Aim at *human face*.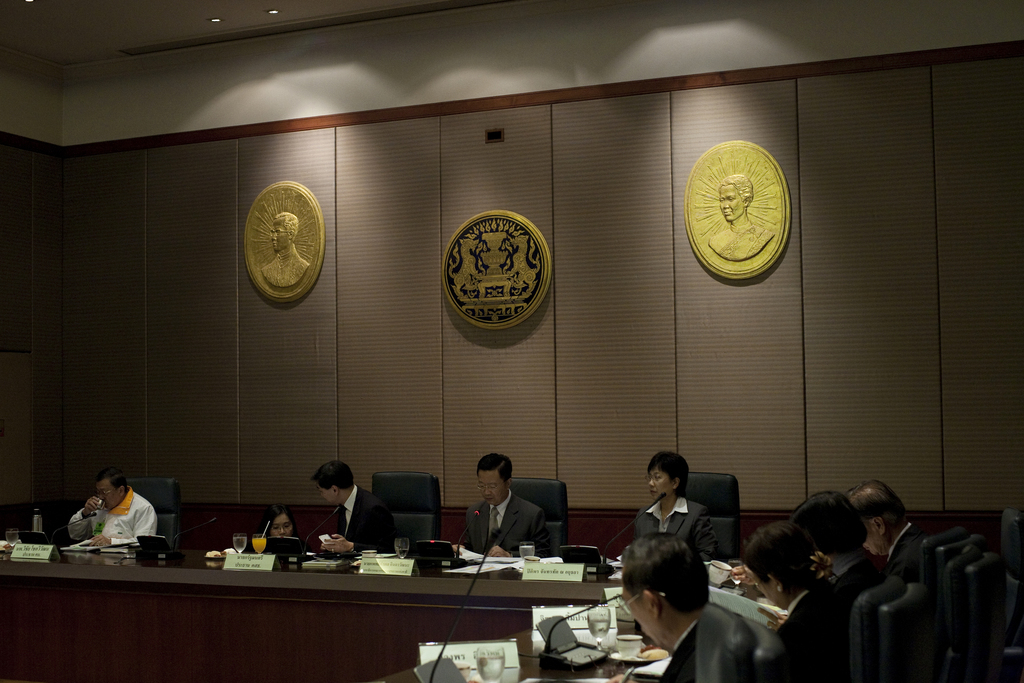
Aimed at <region>857, 516, 882, 555</region>.
